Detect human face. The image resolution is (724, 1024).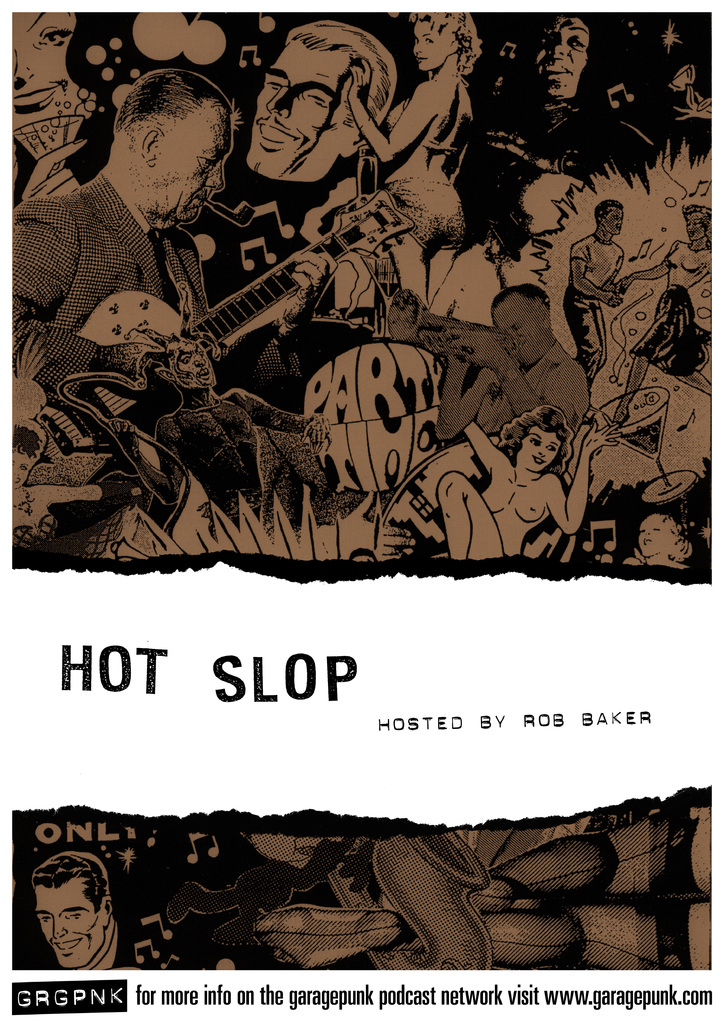
l=517, t=424, r=563, b=472.
